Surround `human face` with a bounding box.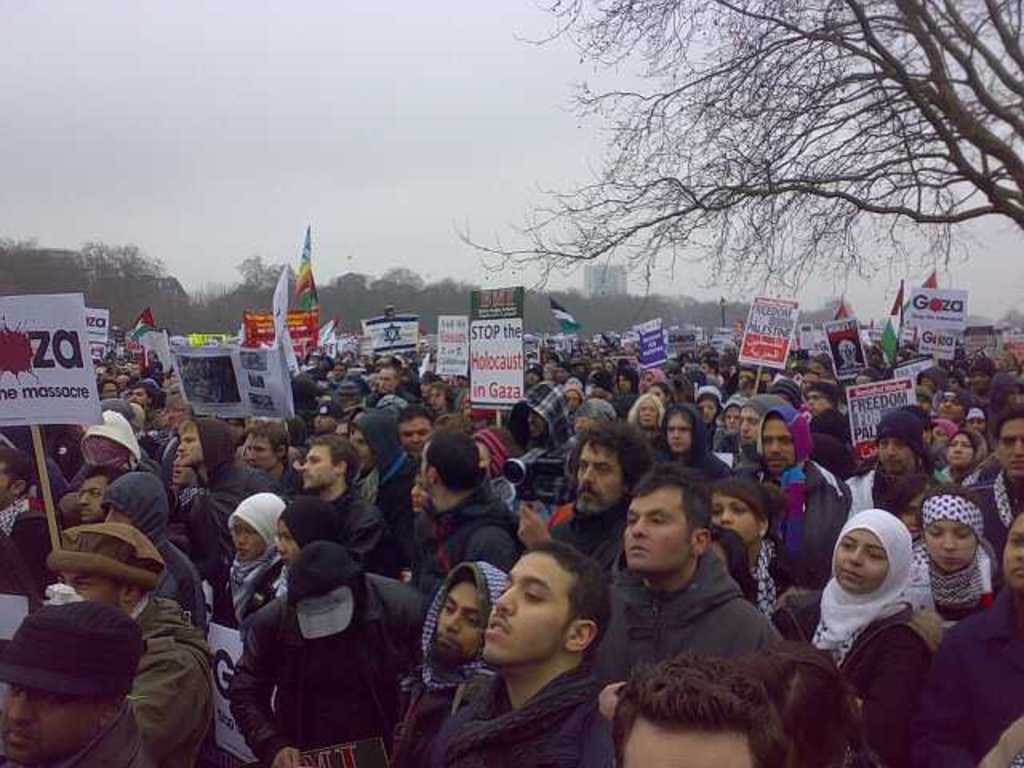
[left=126, top=389, right=149, bottom=408].
